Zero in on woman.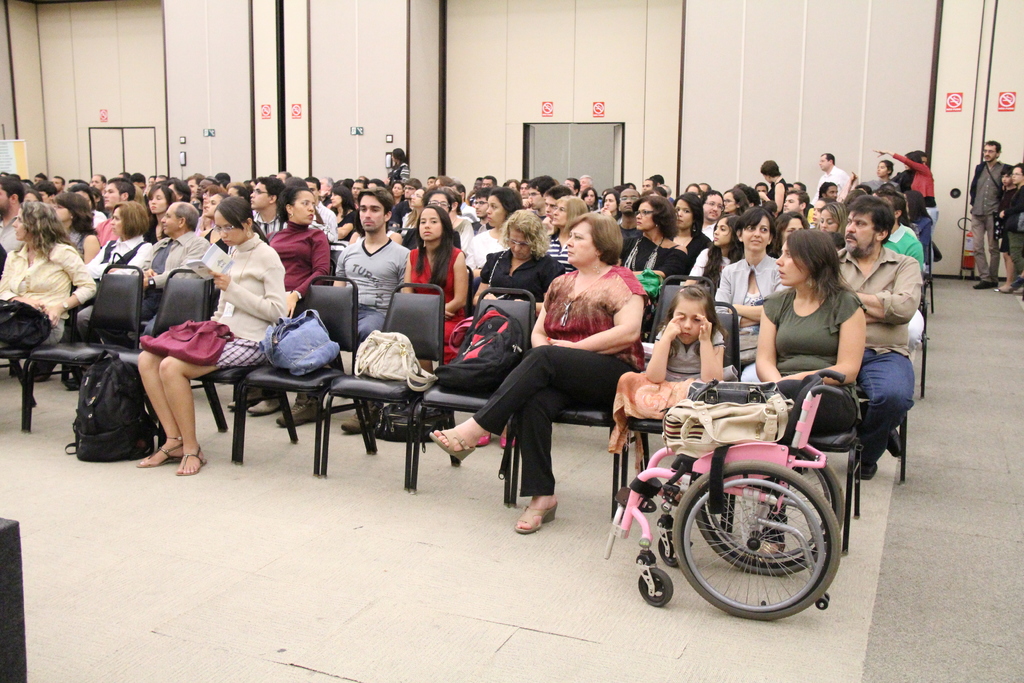
Zeroed in: bbox=(139, 177, 175, 249).
